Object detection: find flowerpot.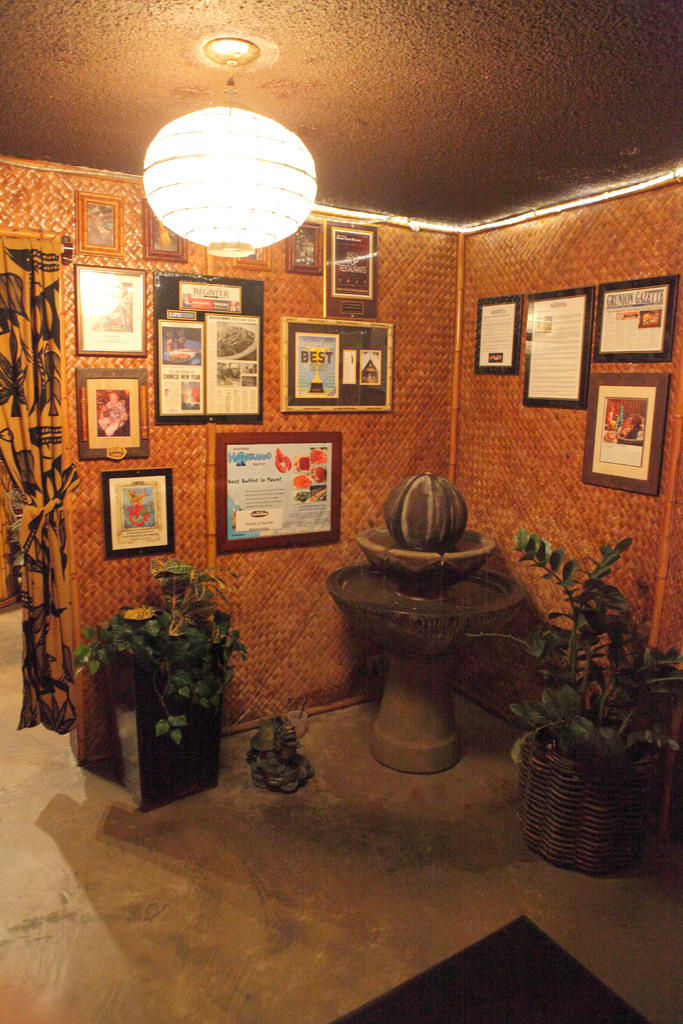
bbox=[103, 637, 222, 816].
